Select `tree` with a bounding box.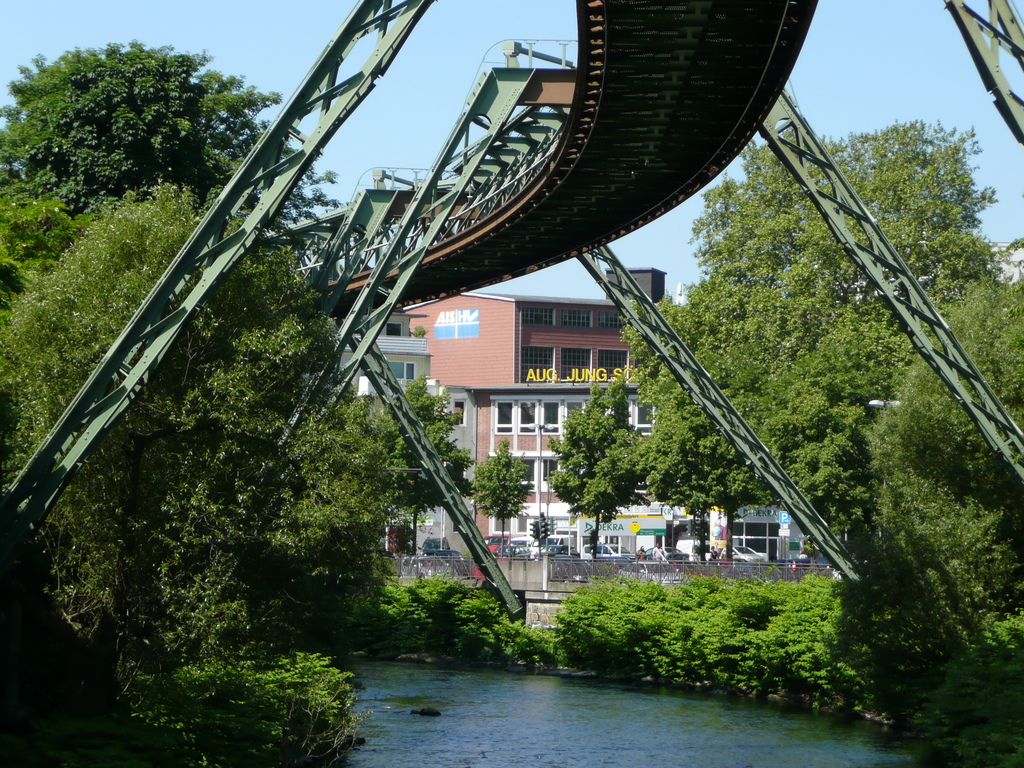
649 284 793 564.
